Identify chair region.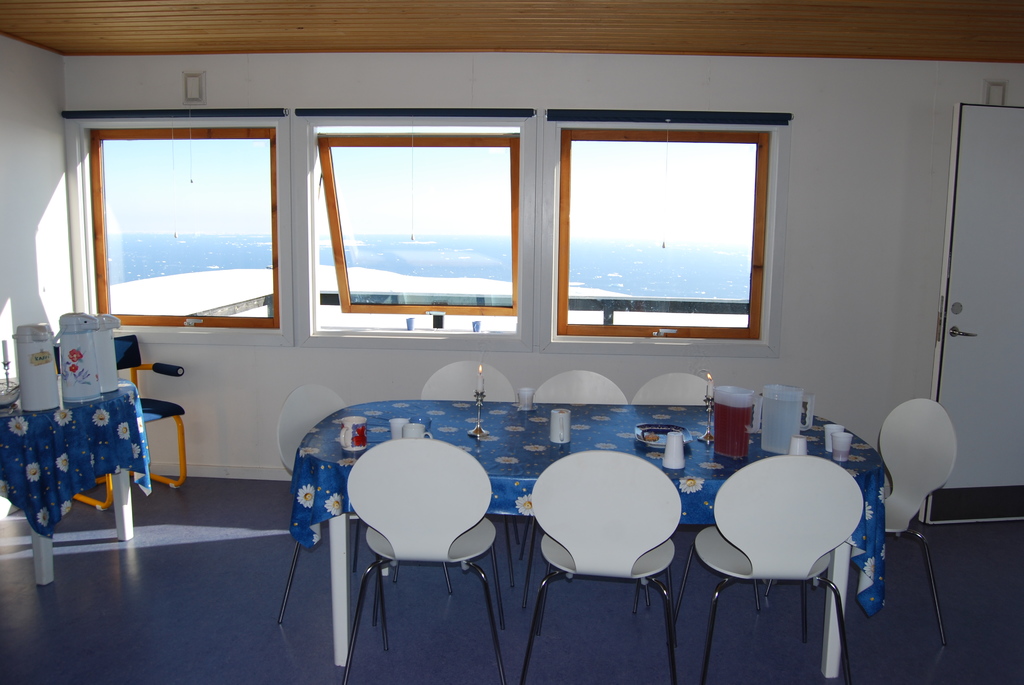
Region: box=[673, 454, 862, 684].
